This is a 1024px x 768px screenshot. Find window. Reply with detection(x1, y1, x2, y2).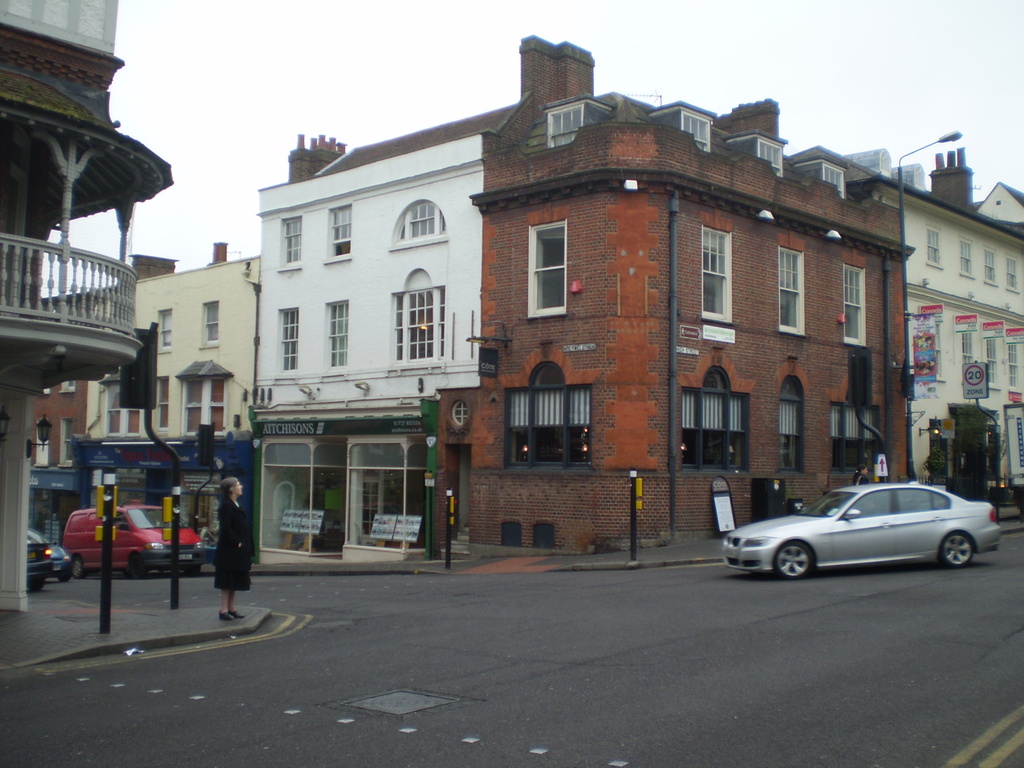
detection(982, 244, 1000, 283).
